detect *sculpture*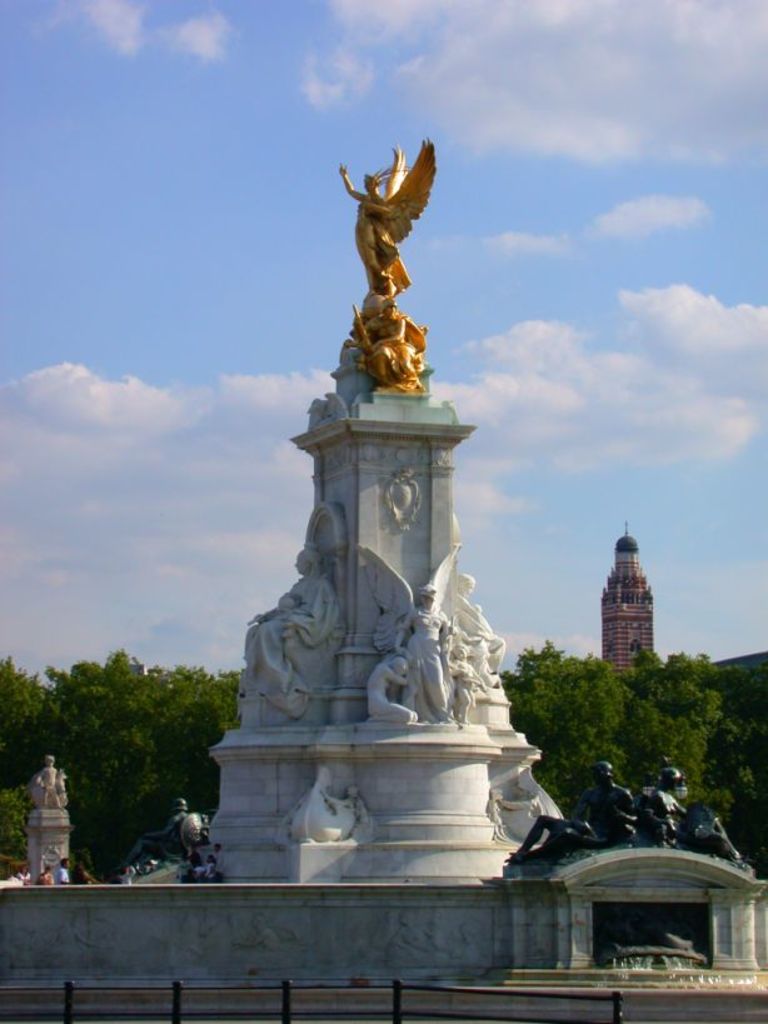
pyautogui.locateOnScreen(439, 569, 500, 698)
